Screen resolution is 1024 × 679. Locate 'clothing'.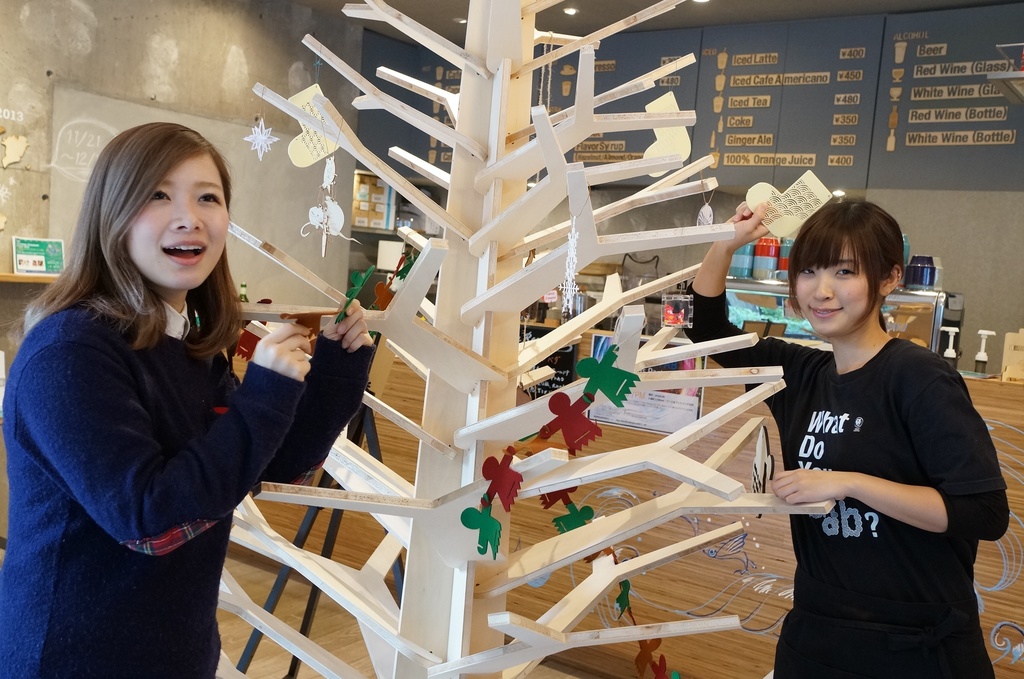
(684,282,1016,669).
